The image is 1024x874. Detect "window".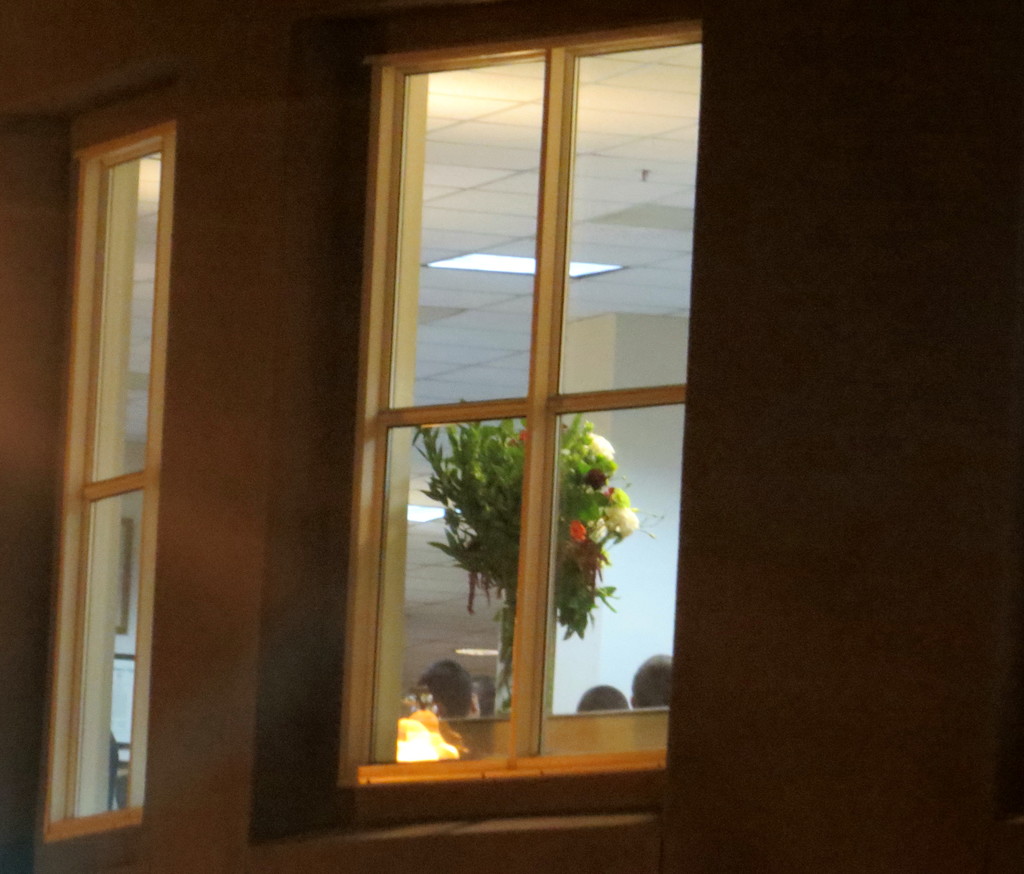
Detection: 41/135/179/844.
